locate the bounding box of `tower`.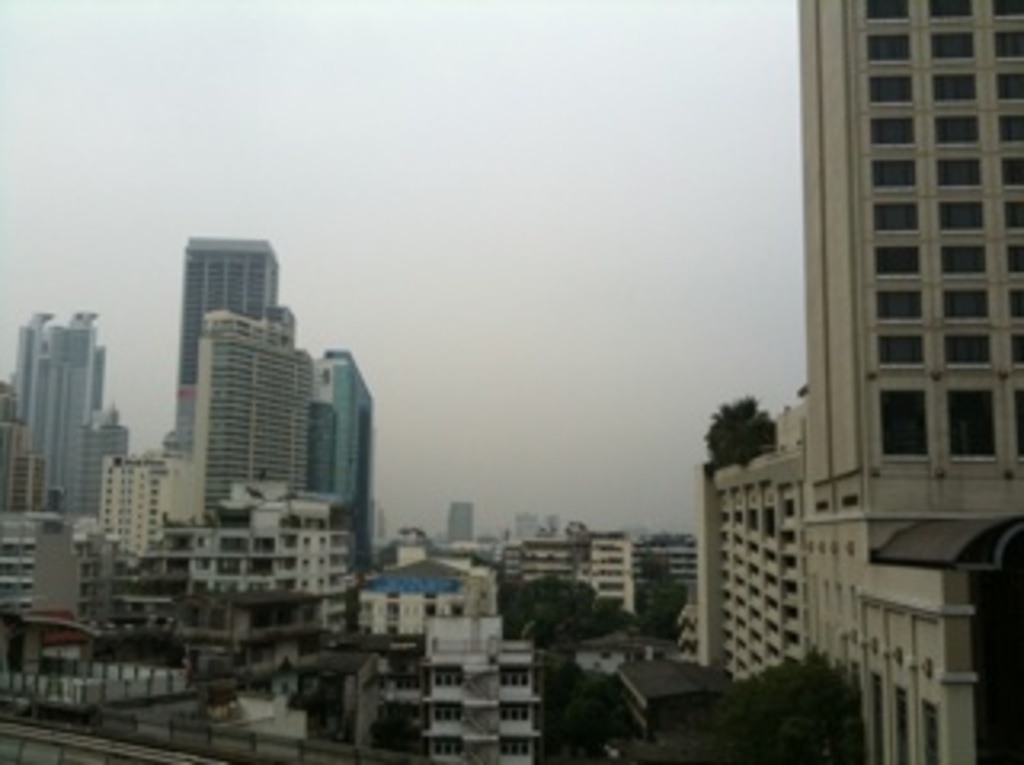
Bounding box: (left=320, top=358, right=365, bottom=544).
